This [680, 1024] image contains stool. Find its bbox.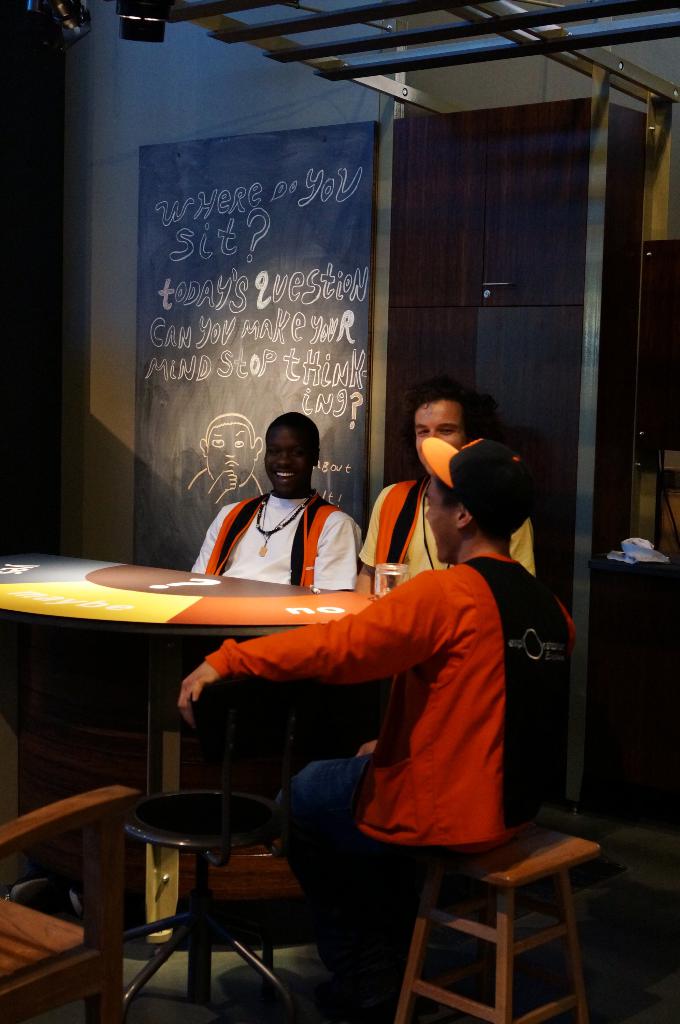
region(117, 799, 302, 1023).
